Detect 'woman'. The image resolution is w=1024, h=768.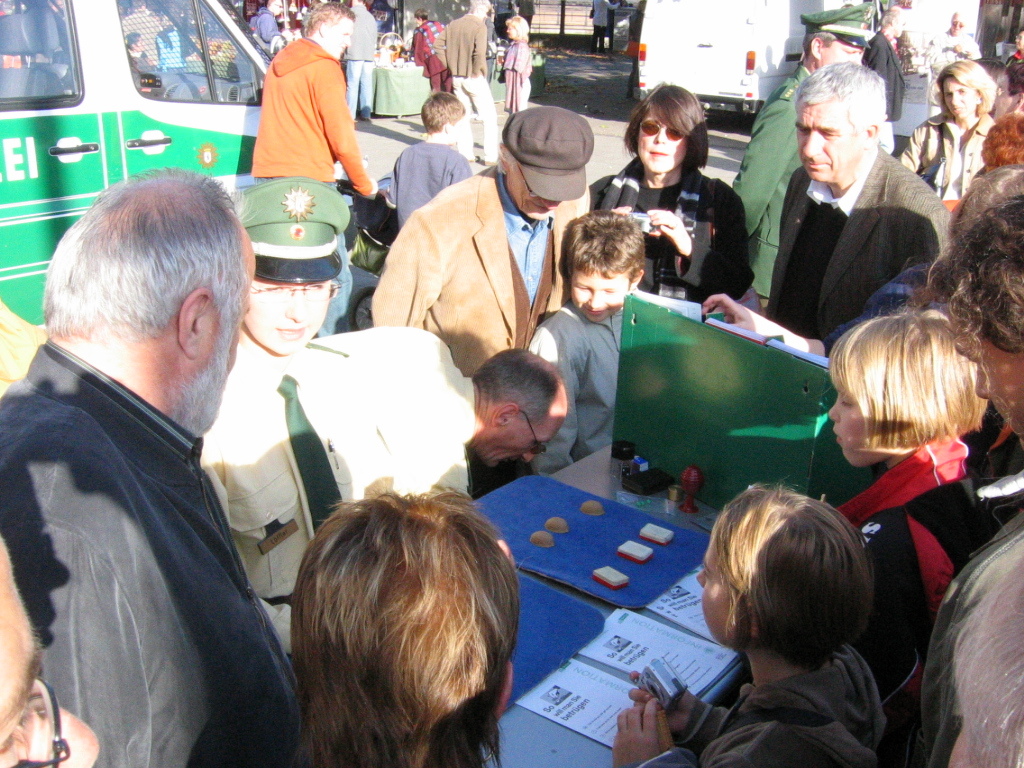
locate(586, 82, 750, 299).
